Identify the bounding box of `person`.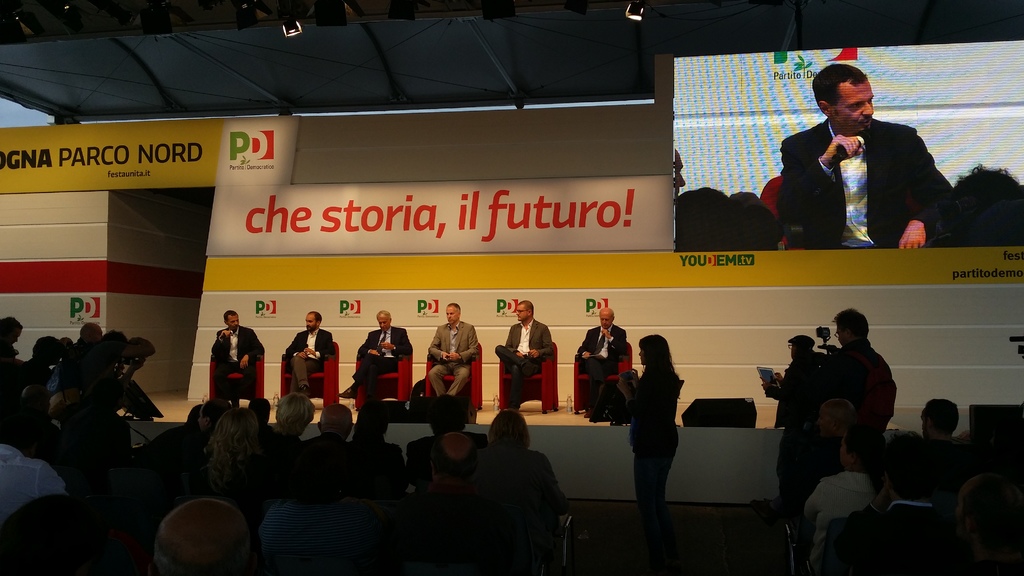
[2,394,63,524].
